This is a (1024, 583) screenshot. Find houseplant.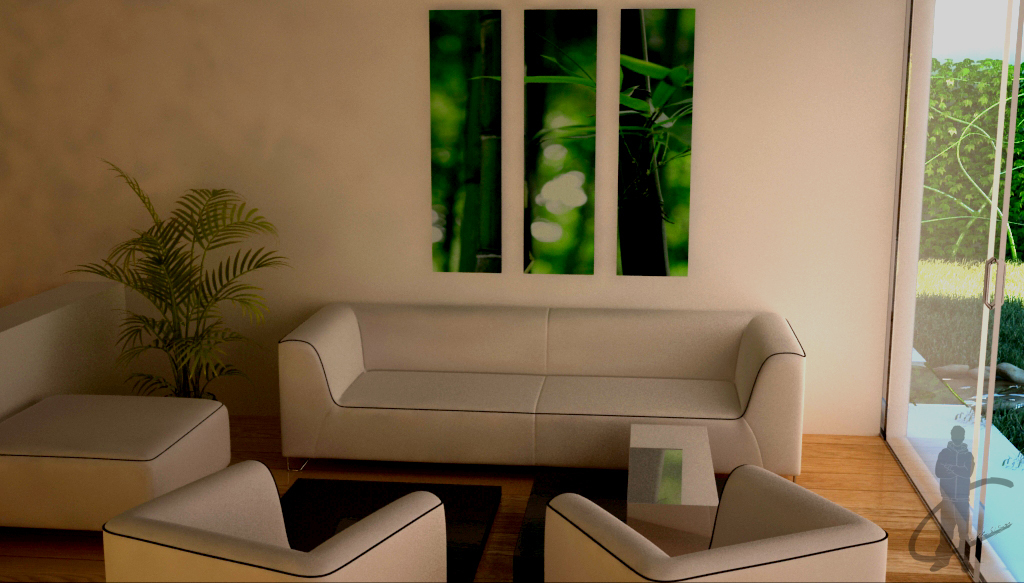
Bounding box: Rect(35, 153, 271, 459).
